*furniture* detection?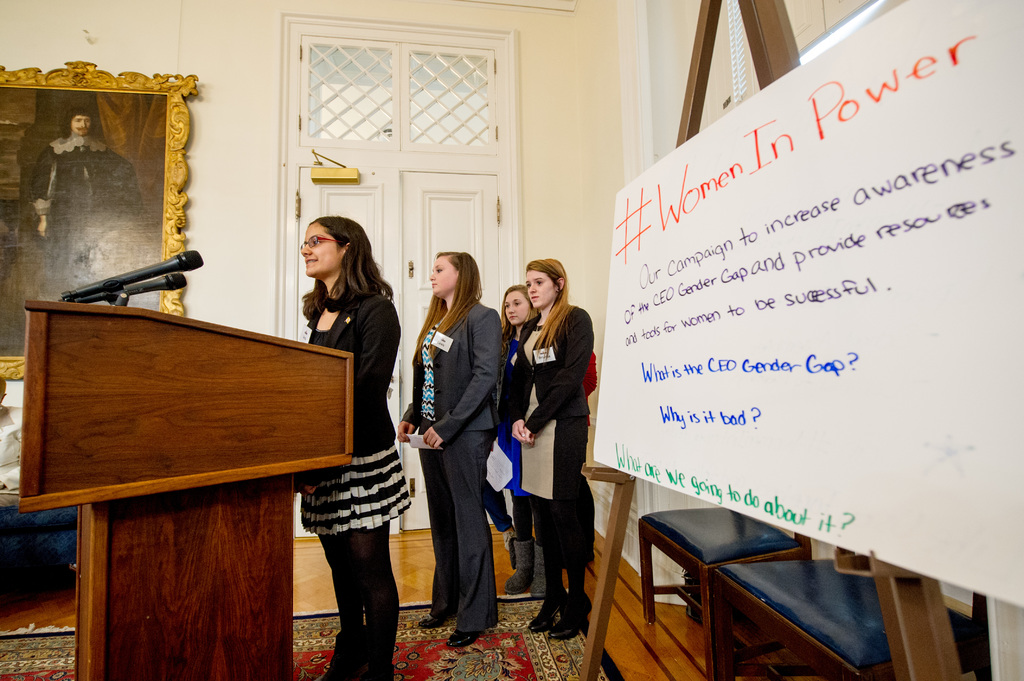
left=0, top=504, right=79, bottom=591
